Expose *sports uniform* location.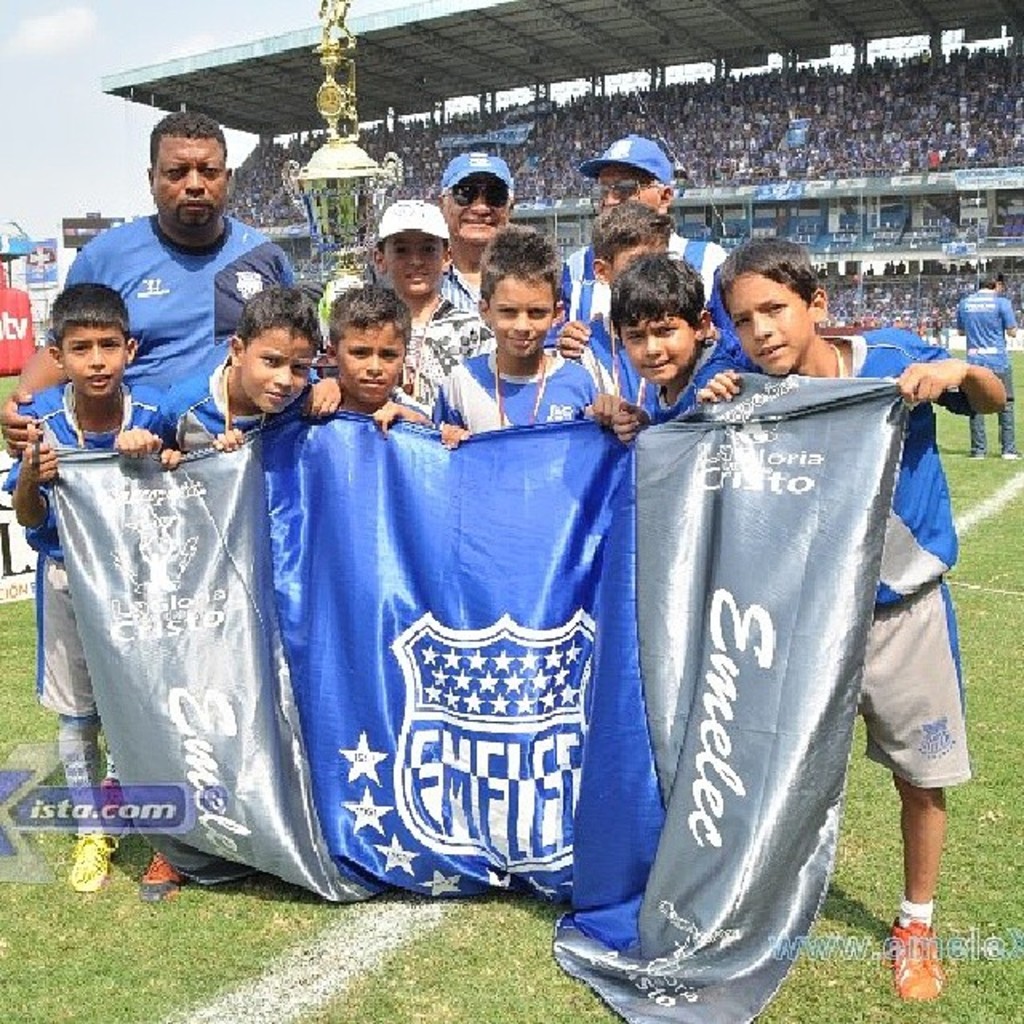
Exposed at 626 307 747 432.
